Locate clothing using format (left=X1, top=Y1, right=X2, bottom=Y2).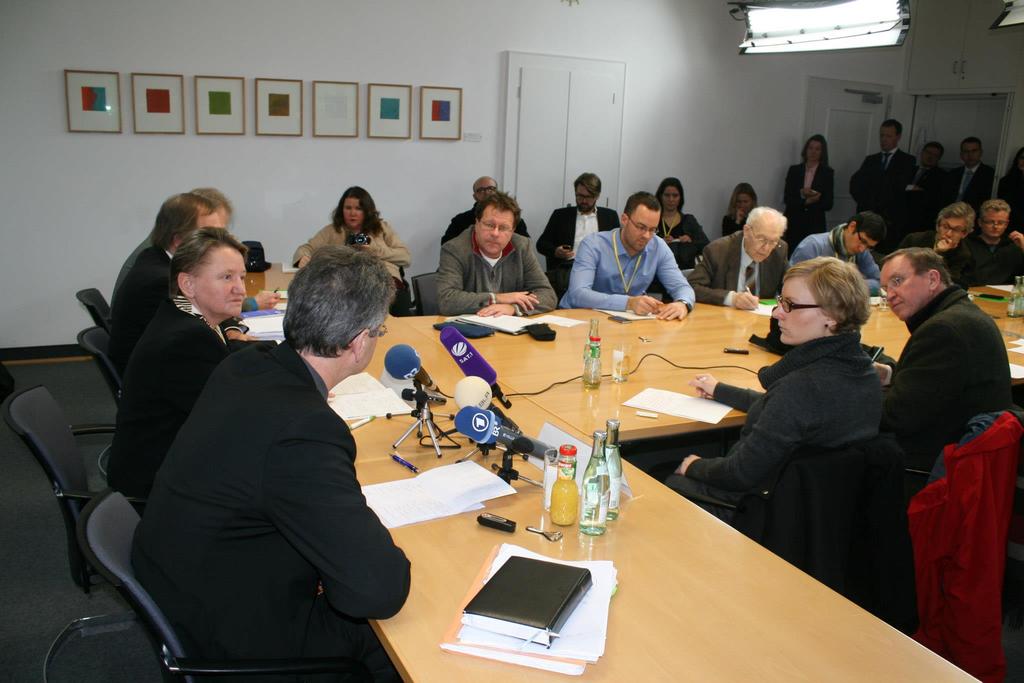
(left=291, top=220, right=414, bottom=309).
